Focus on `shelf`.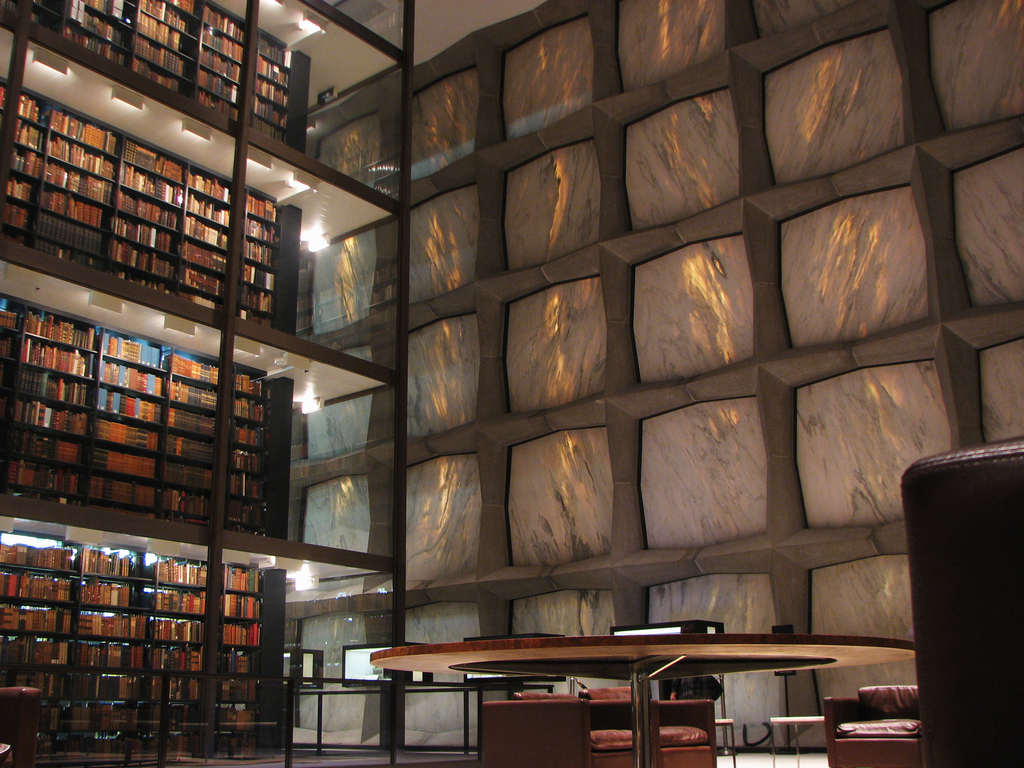
Focused at pyautogui.locateOnScreen(113, 185, 179, 235).
